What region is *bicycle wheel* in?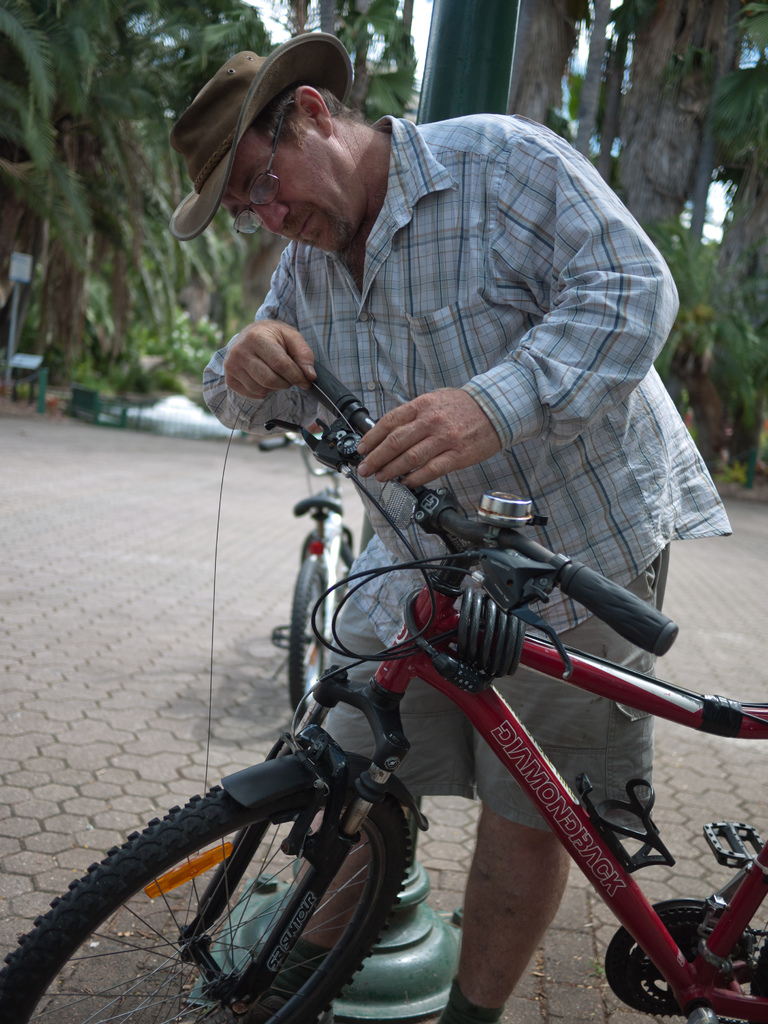
bbox(0, 769, 410, 1023).
